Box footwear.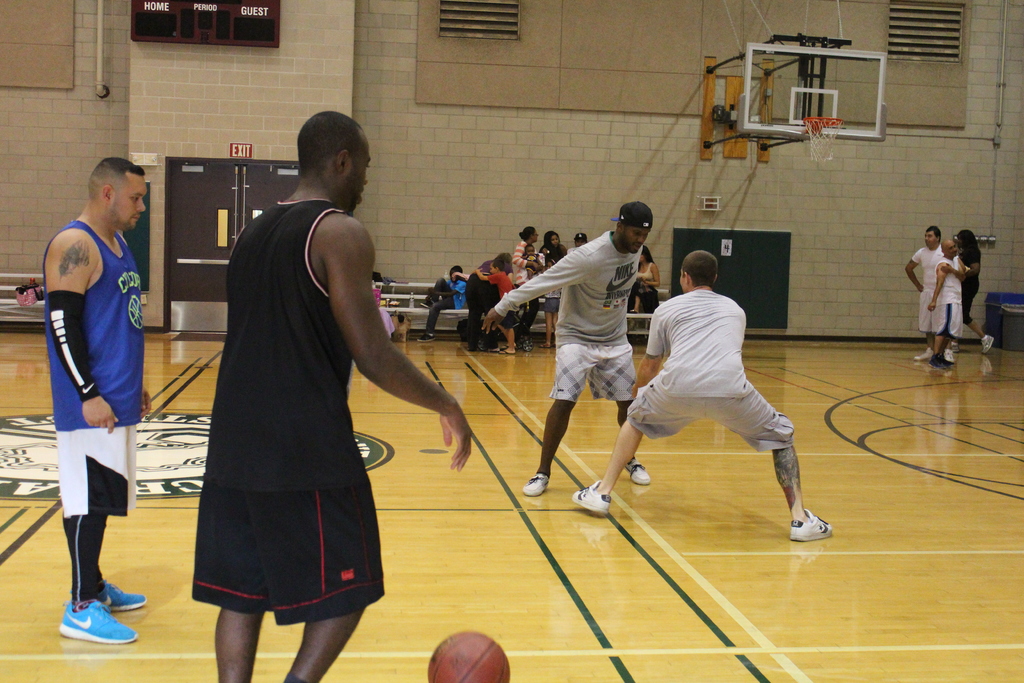
792/504/831/541.
